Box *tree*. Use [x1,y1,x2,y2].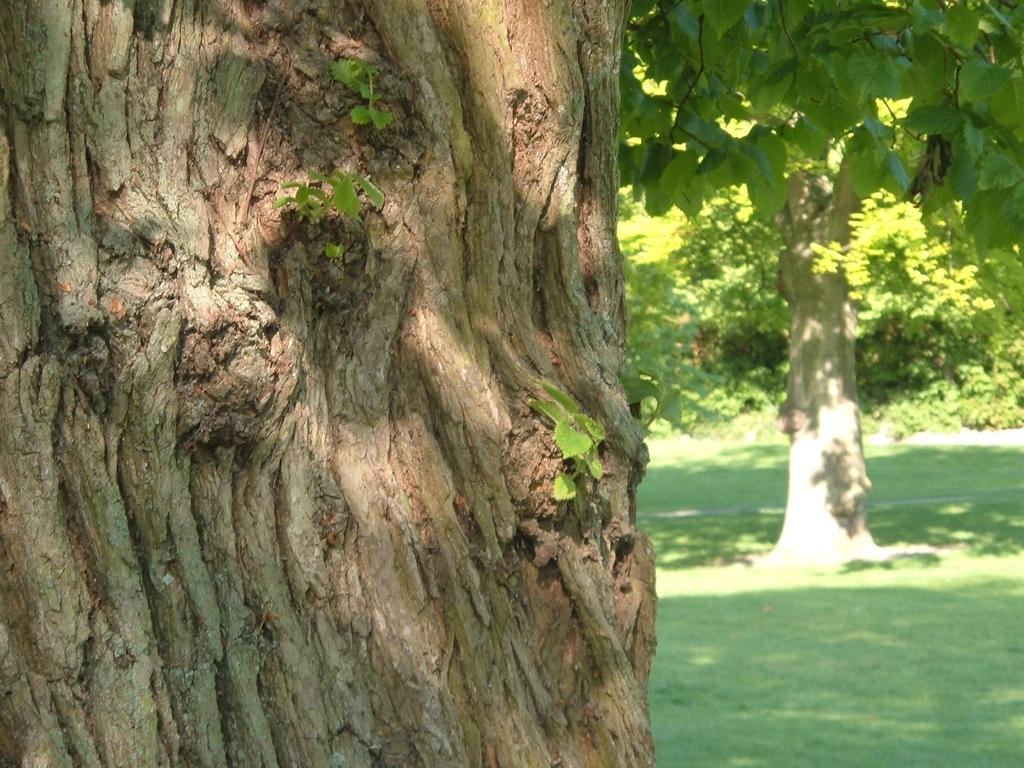
[623,0,1023,568].
